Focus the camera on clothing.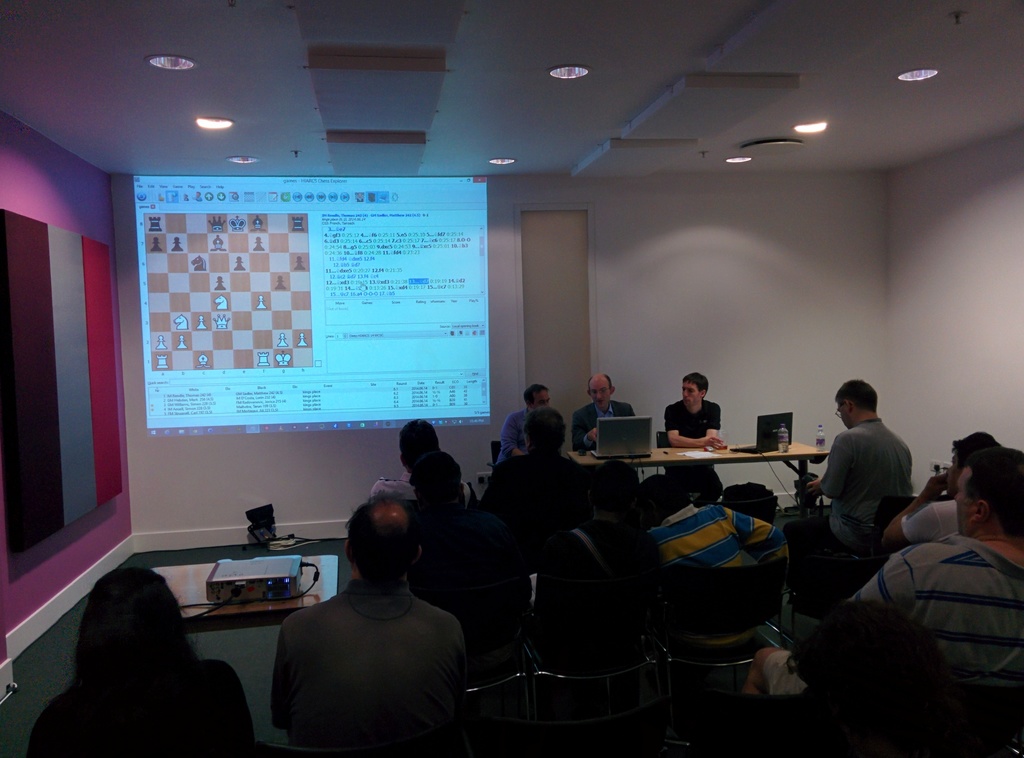
Focus region: 500:401:556:465.
